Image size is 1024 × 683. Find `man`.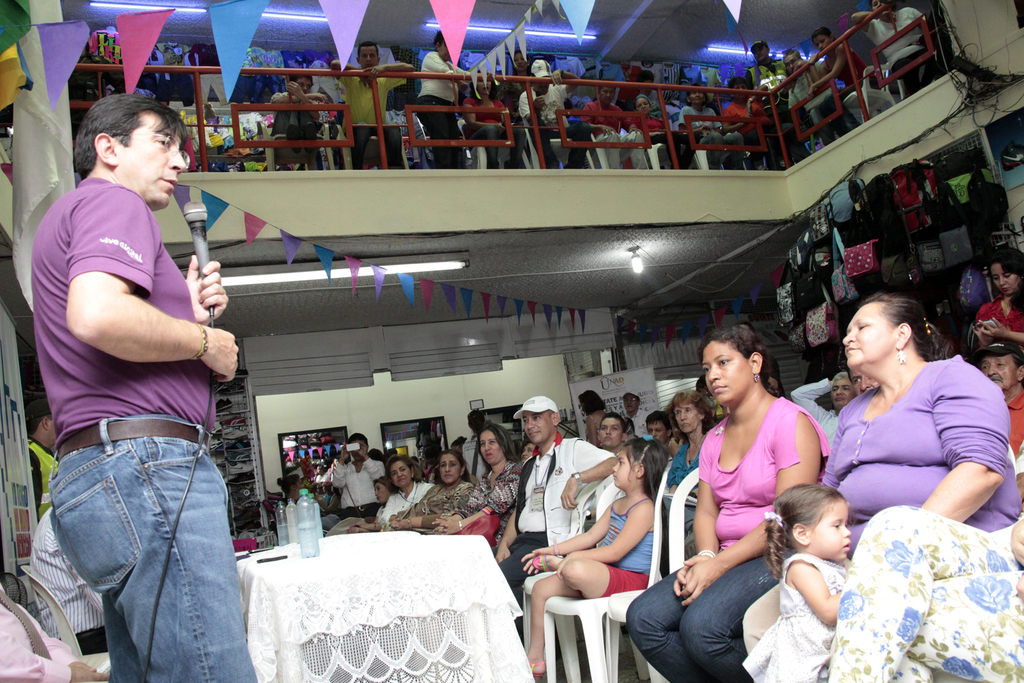
pyautogui.locateOnScreen(971, 340, 1023, 452).
